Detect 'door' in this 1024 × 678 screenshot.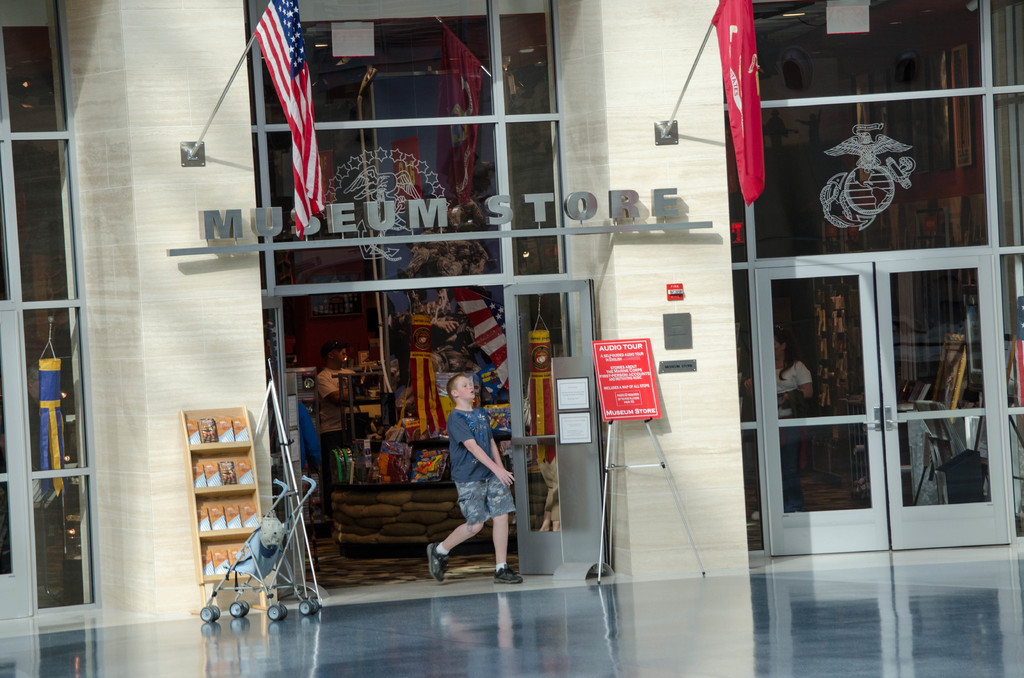
Detection: bbox(0, 307, 38, 622).
